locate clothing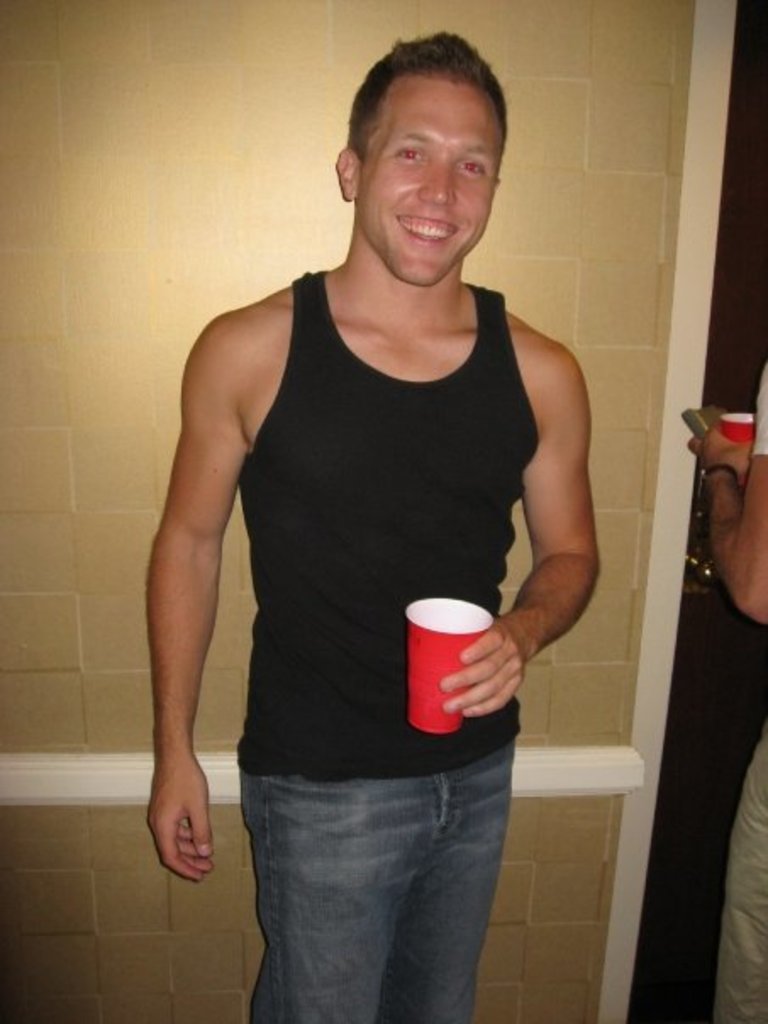
<region>183, 176, 561, 951</region>
